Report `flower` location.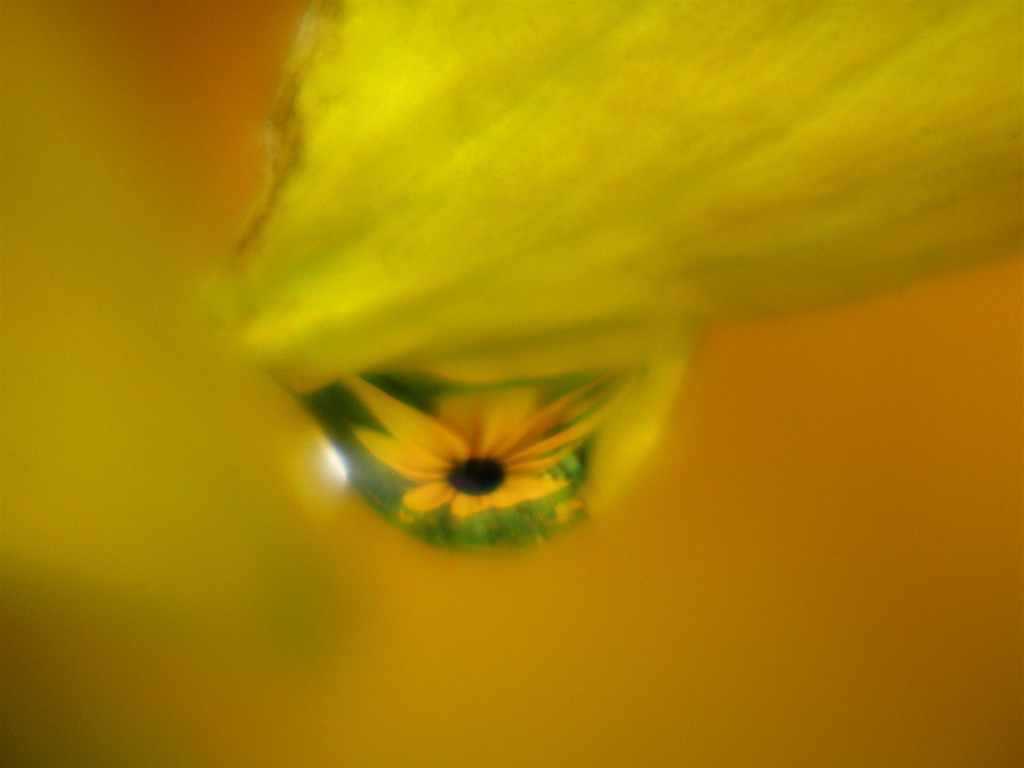
Report: 340/360/606/545.
